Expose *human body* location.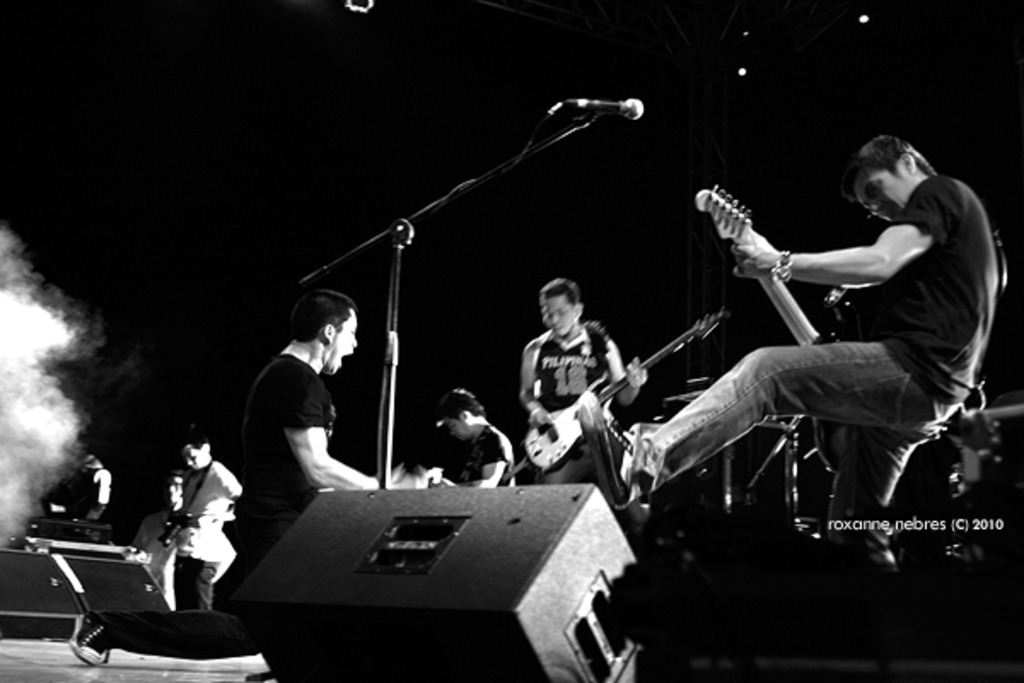
Exposed at bbox=[517, 271, 650, 487].
